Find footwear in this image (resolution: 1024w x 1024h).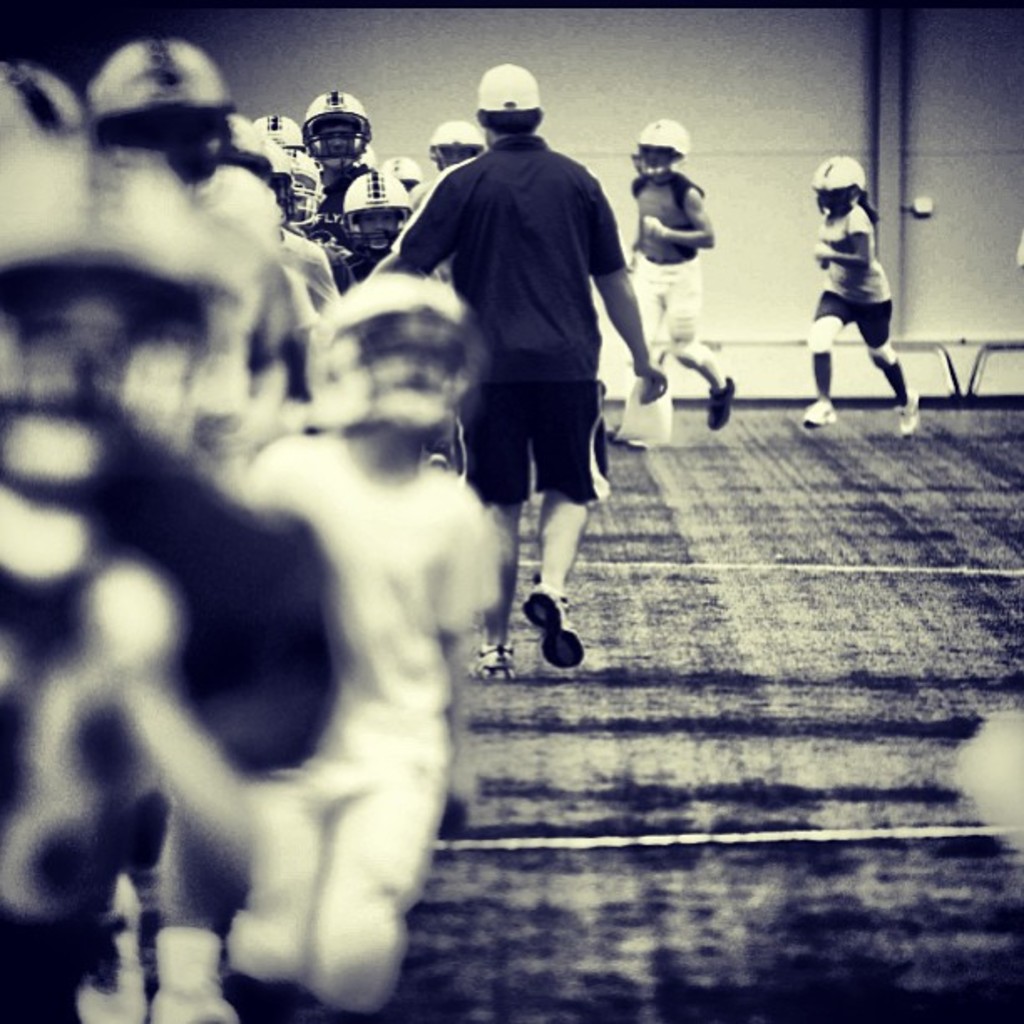
select_region(709, 376, 741, 437).
